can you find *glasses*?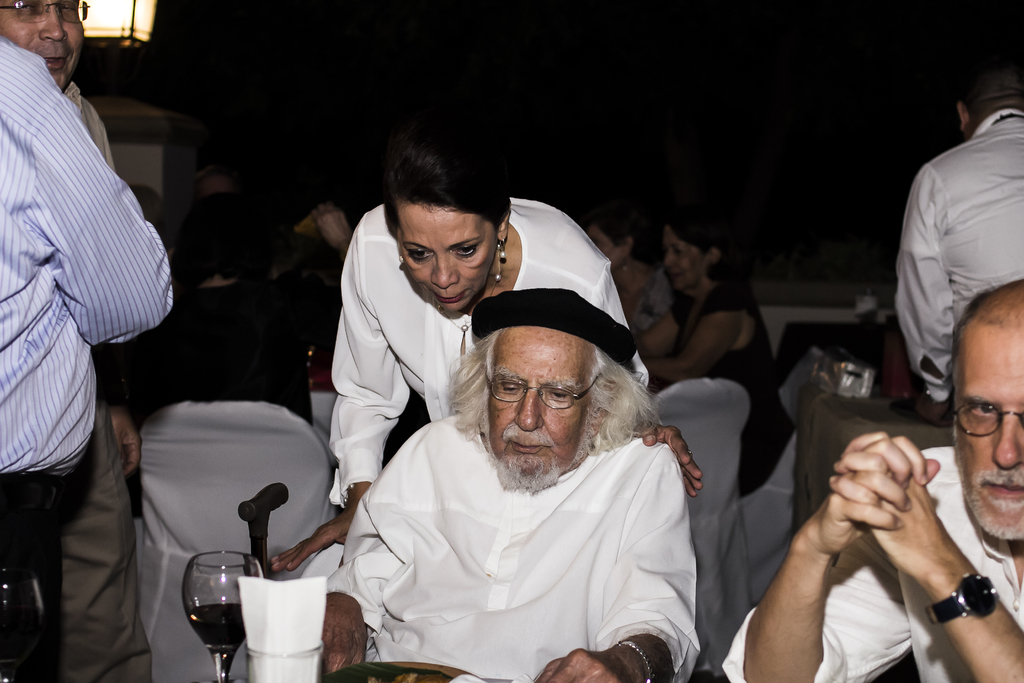
Yes, bounding box: bbox(0, 0, 93, 26).
